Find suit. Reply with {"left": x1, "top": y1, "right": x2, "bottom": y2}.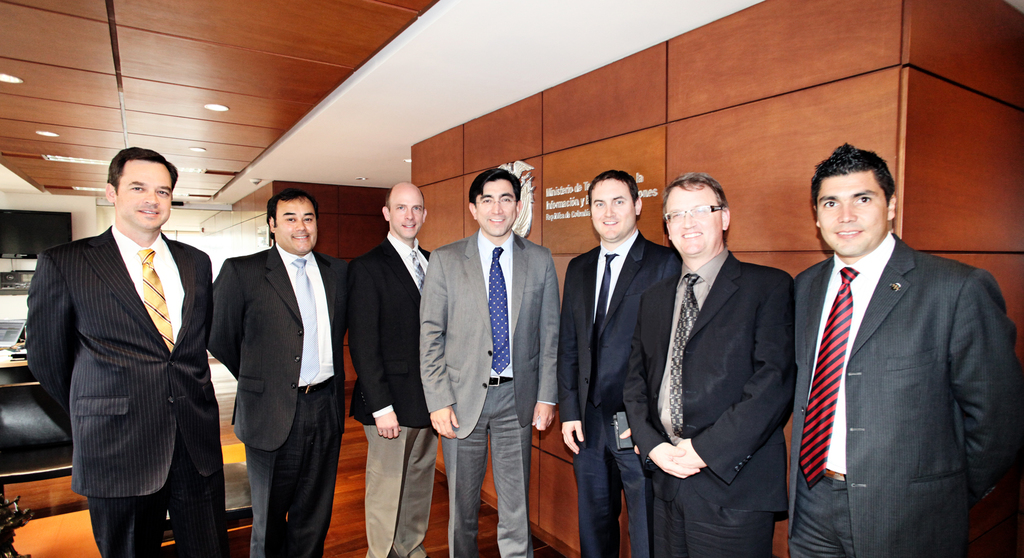
{"left": 794, "top": 227, "right": 1023, "bottom": 557}.
